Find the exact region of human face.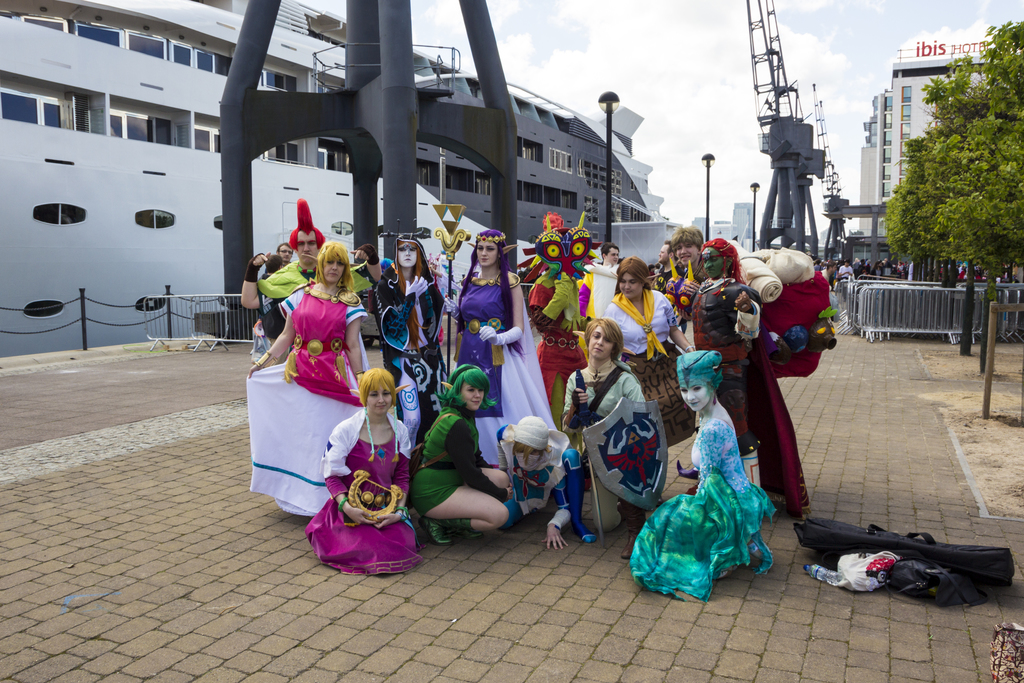
Exact region: [671,242,699,269].
